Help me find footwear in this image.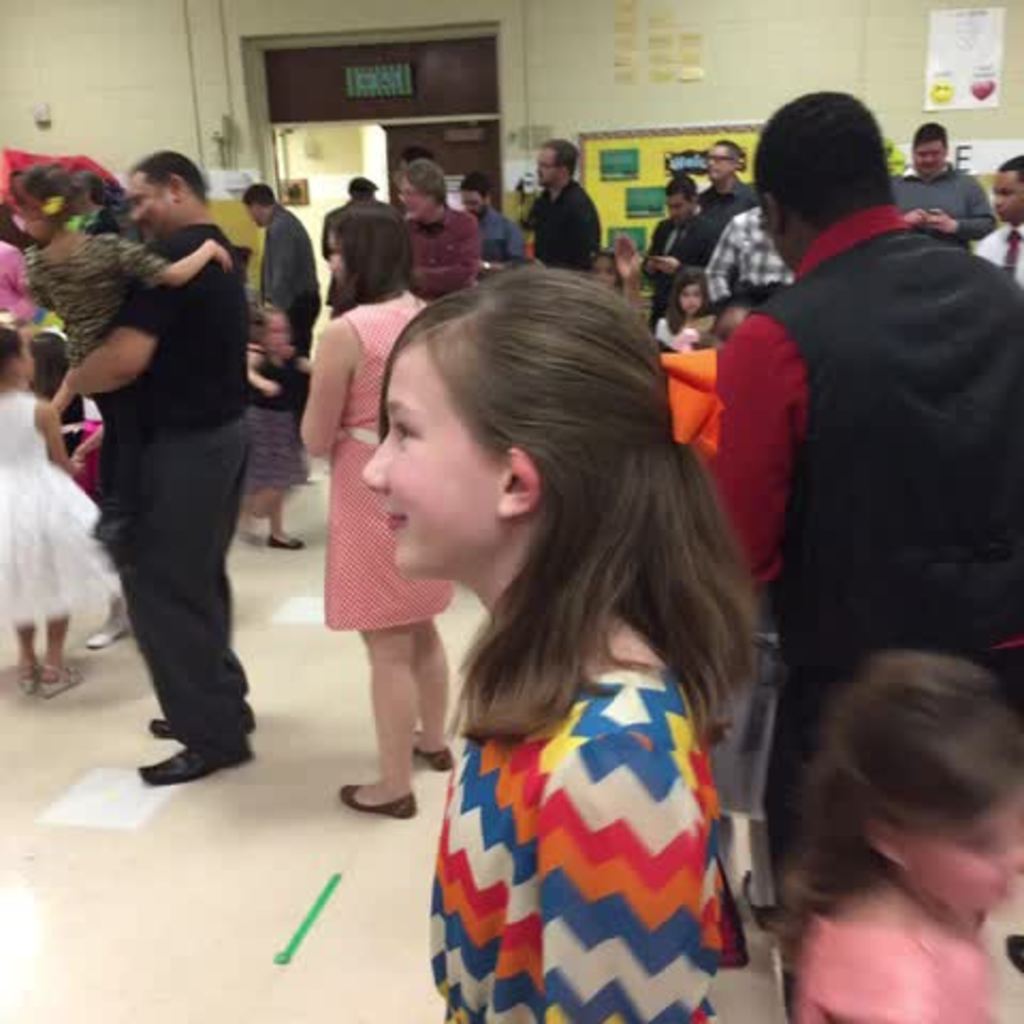
Found it: [x1=335, y1=785, x2=416, y2=819].
